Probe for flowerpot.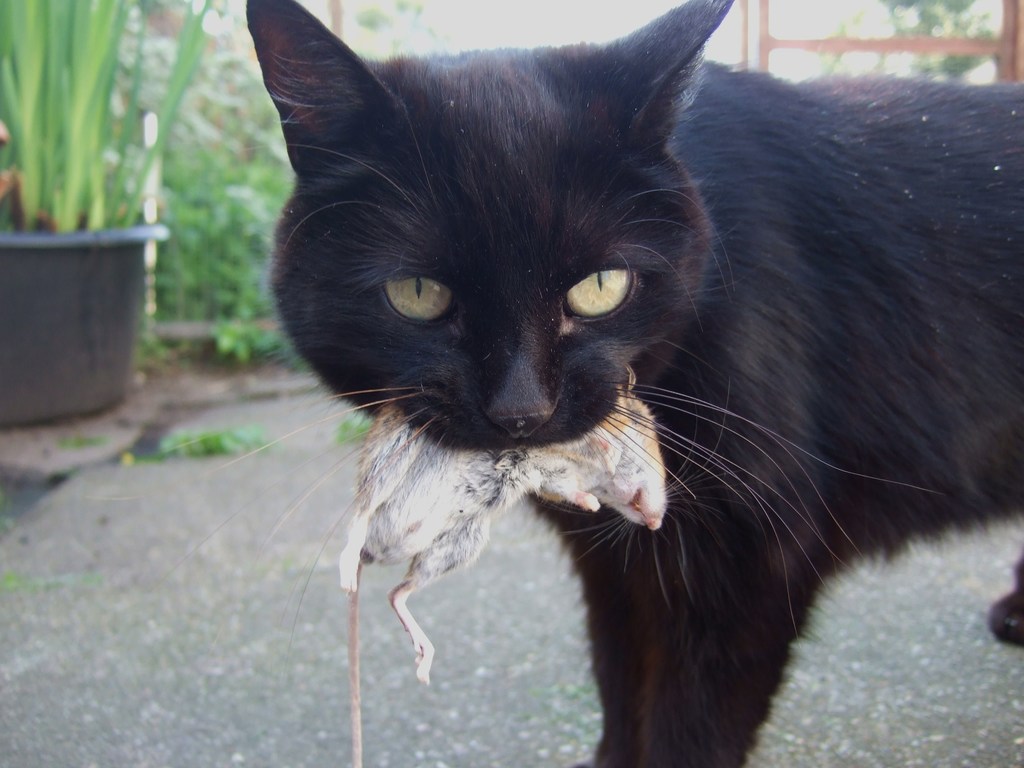
Probe result: 0:196:145:420.
